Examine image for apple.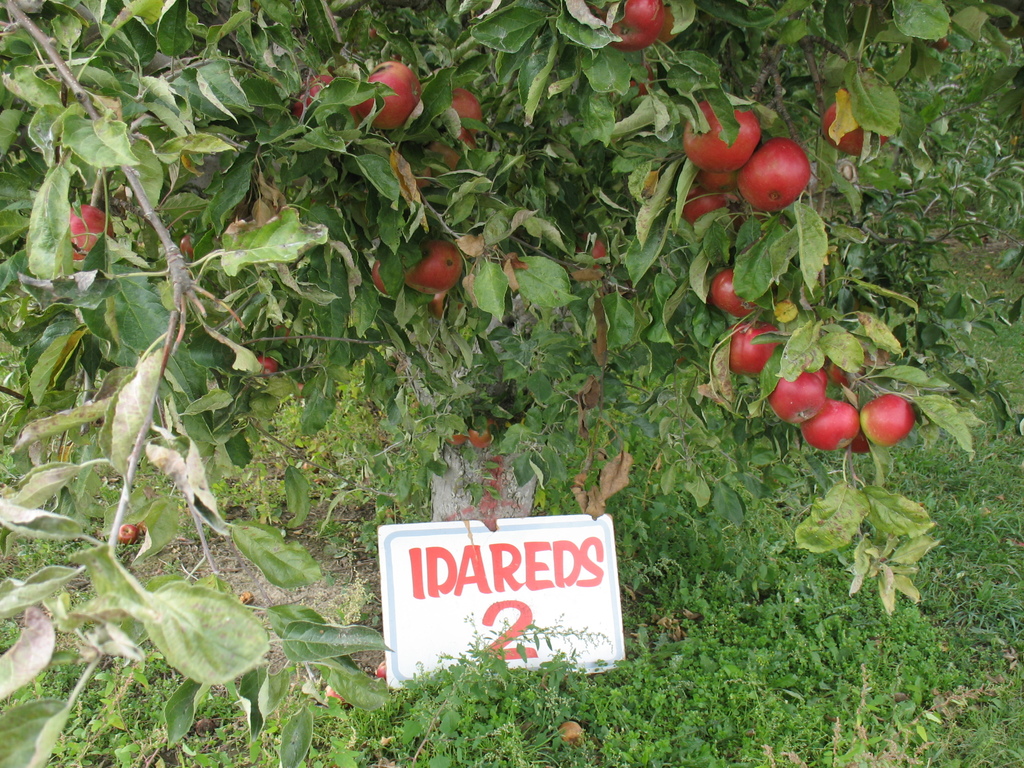
Examination result: (x1=422, y1=123, x2=483, y2=171).
